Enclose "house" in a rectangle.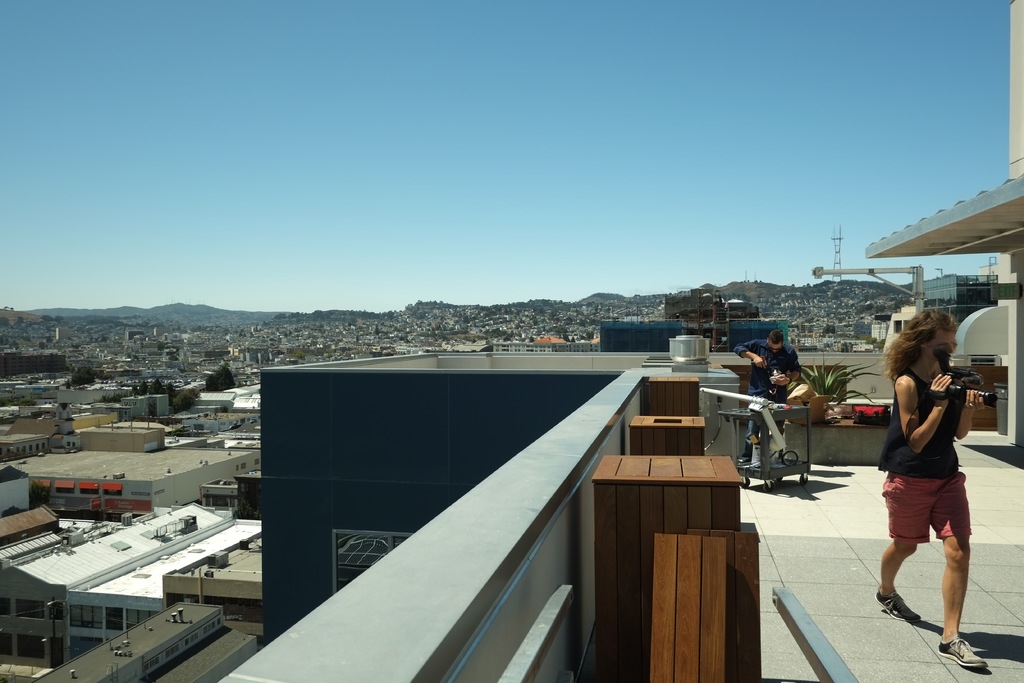
rect(0, 350, 68, 373).
